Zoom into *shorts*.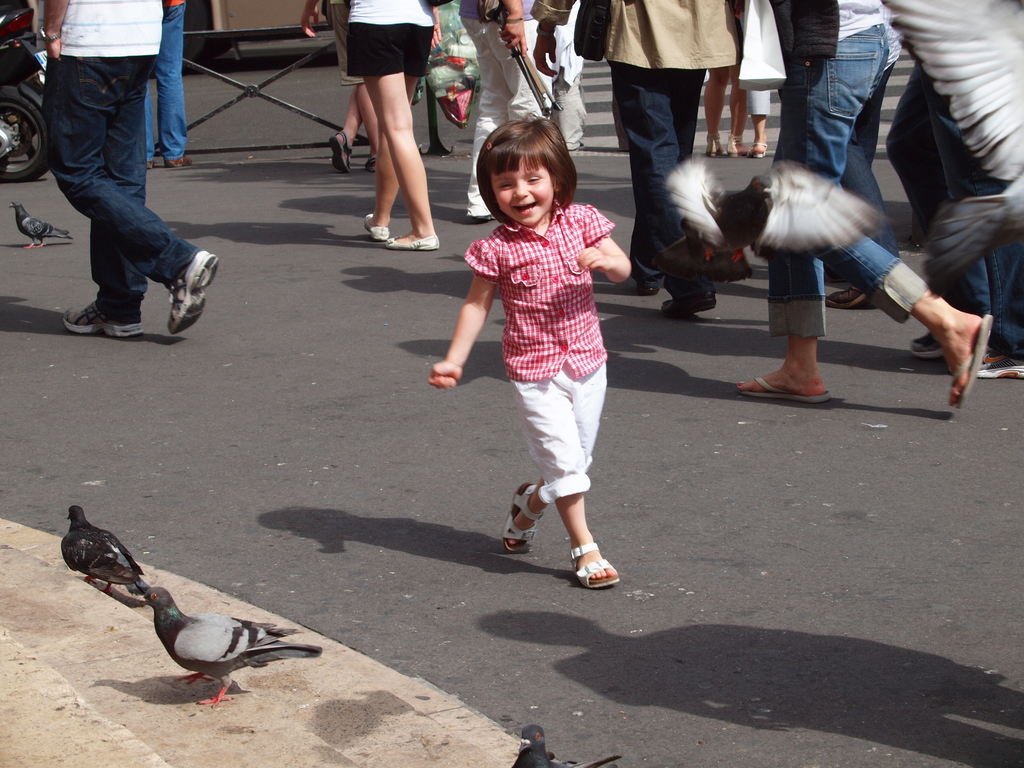
Zoom target: Rect(479, 341, 621, 508).
